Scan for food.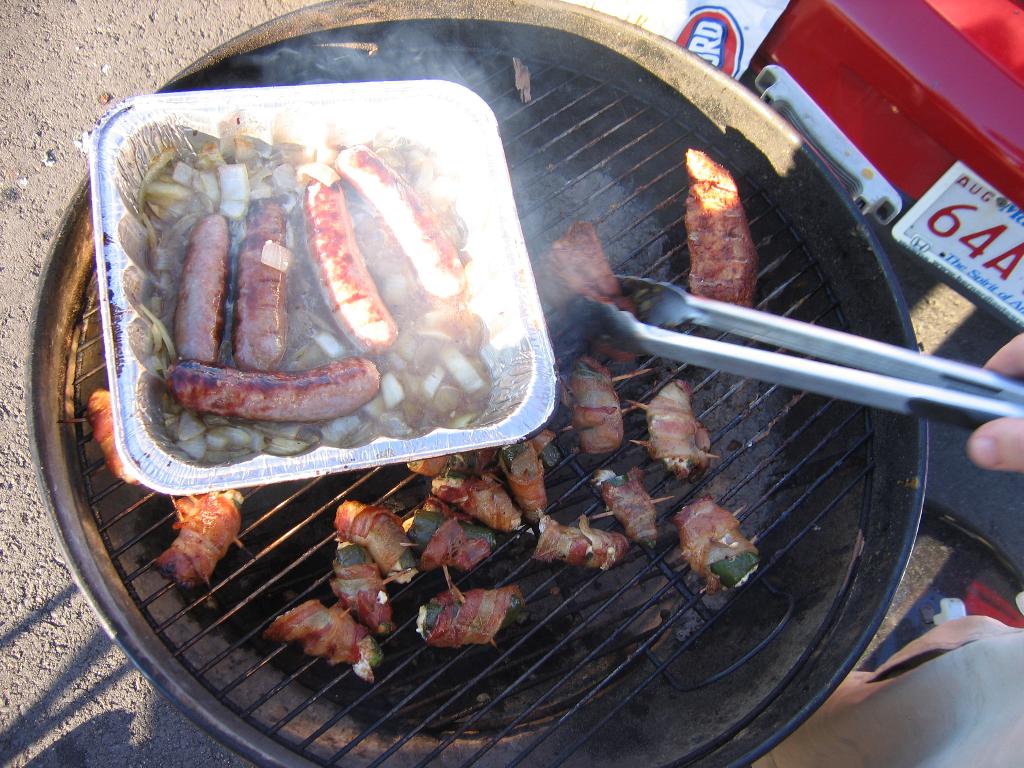
Scan result: (x1=535, y1=516, x2=630, y2=572).
